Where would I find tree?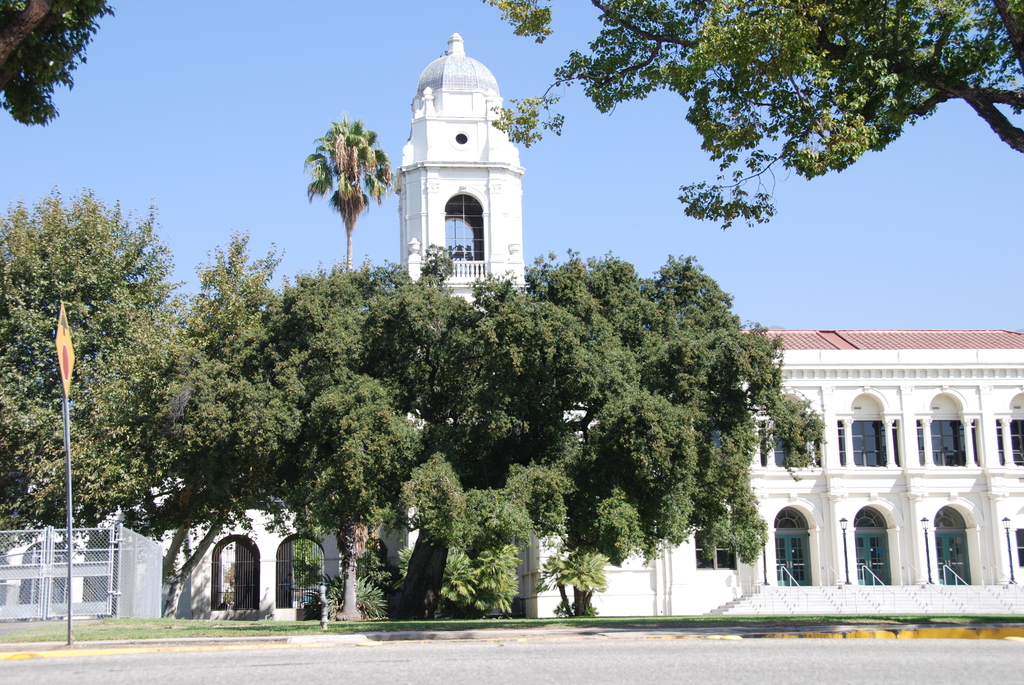
At x1=372, y1=244, x2=590, y2=616.
